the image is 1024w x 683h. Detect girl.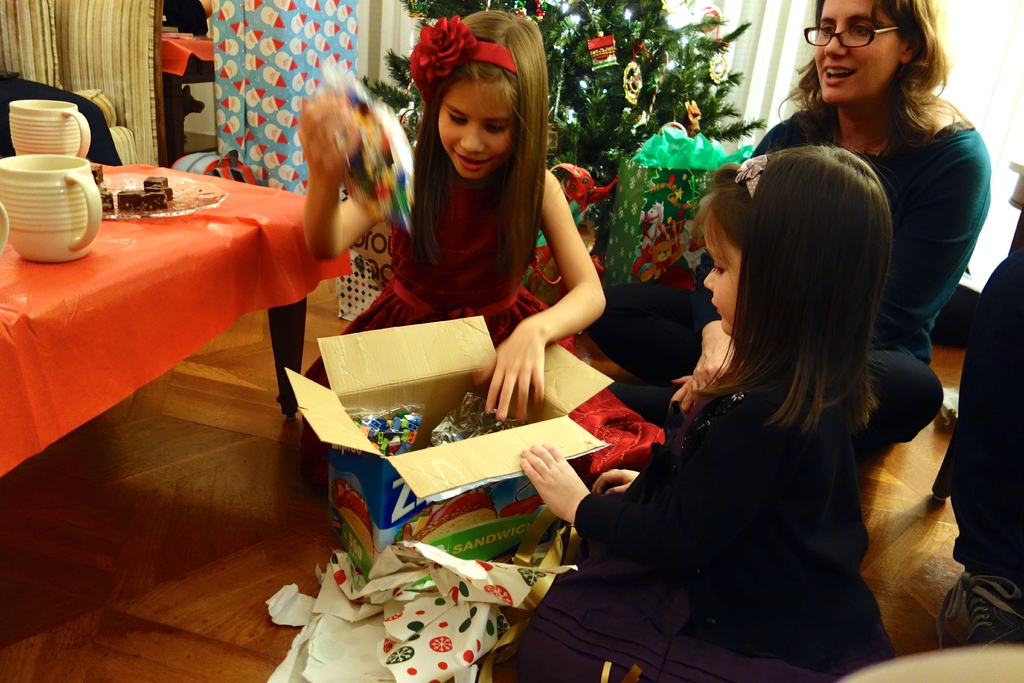
Detection: (left=302, top=0, right=609, bottom=419).
